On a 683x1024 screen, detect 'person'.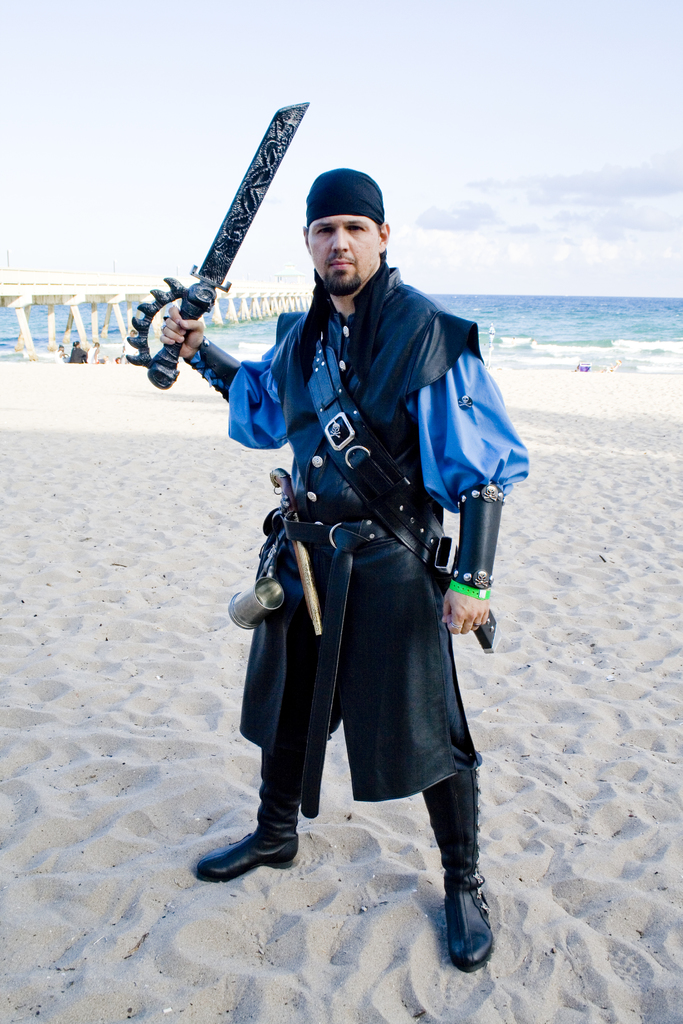
<bbox>69, 339, 89, 362</bbox>.
